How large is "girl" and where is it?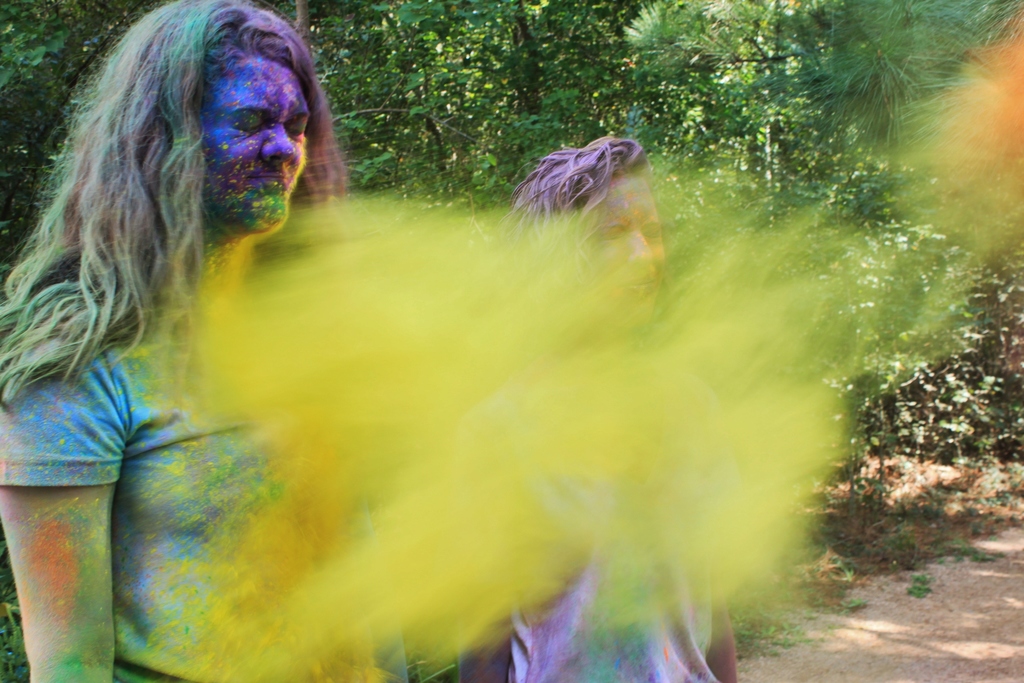
Bounding box: select_region(0, 0, 406, 682).
